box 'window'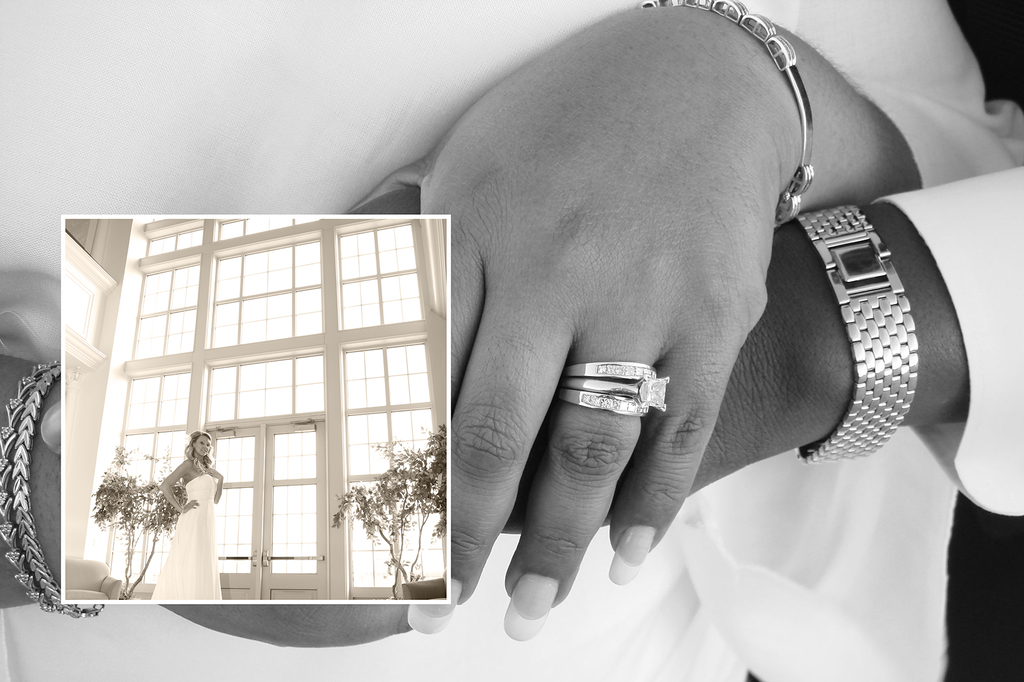
x1=342 y1=222 x2=422 y2=327
